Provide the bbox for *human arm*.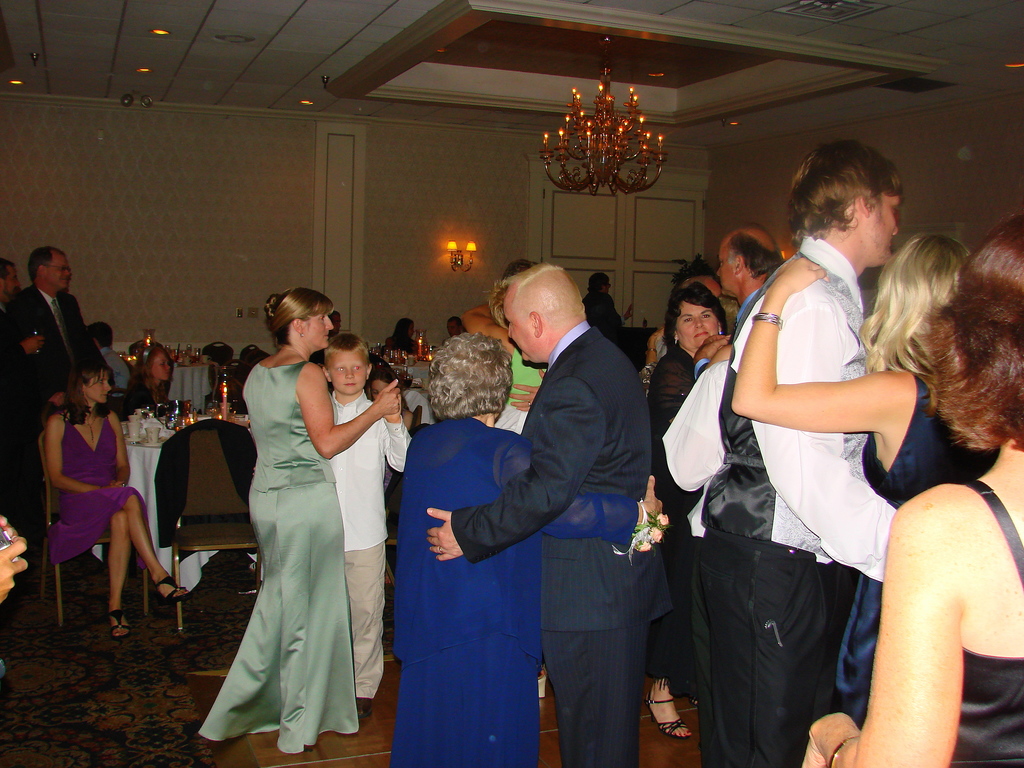
box=[47, 414, 102, 492].
